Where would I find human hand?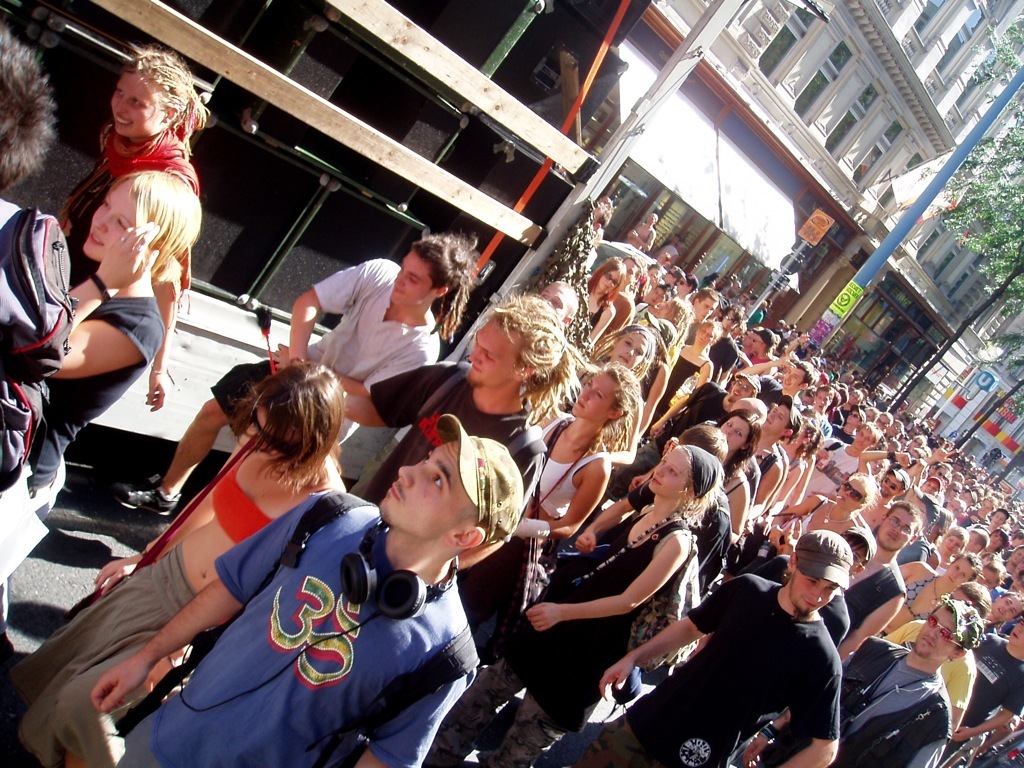
At BBox(572, 531, 599, 558).
